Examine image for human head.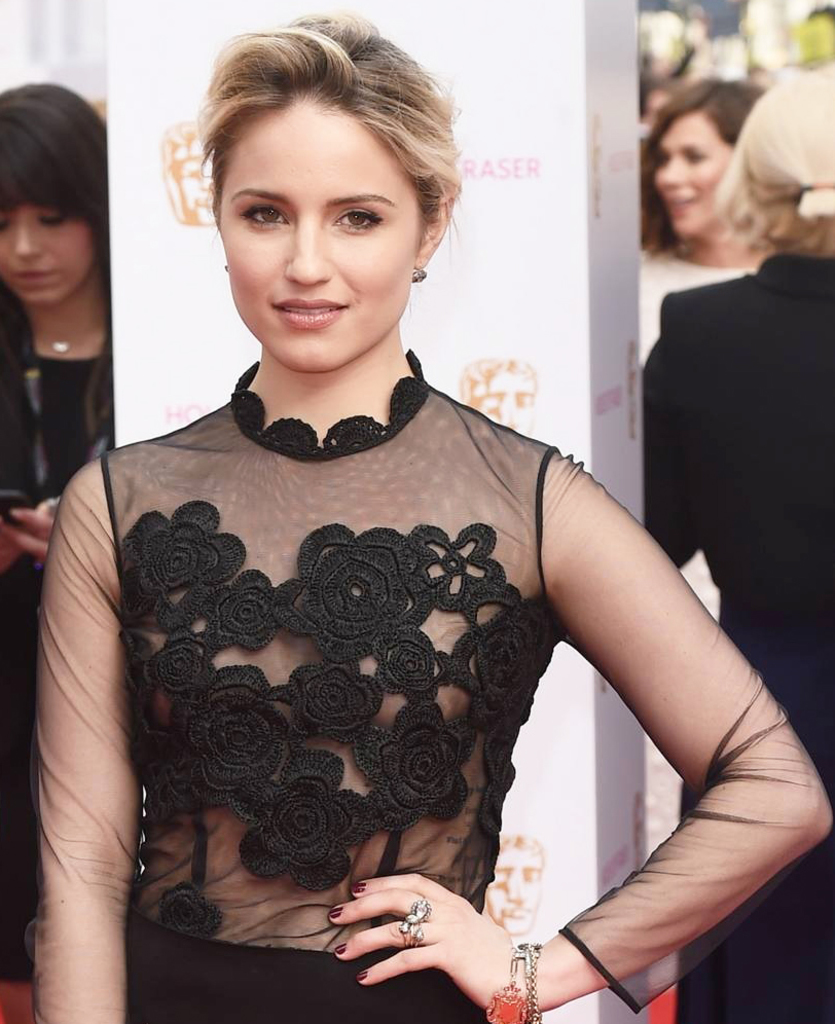
Examination result: bbox=[176, 9, 458, 392].
